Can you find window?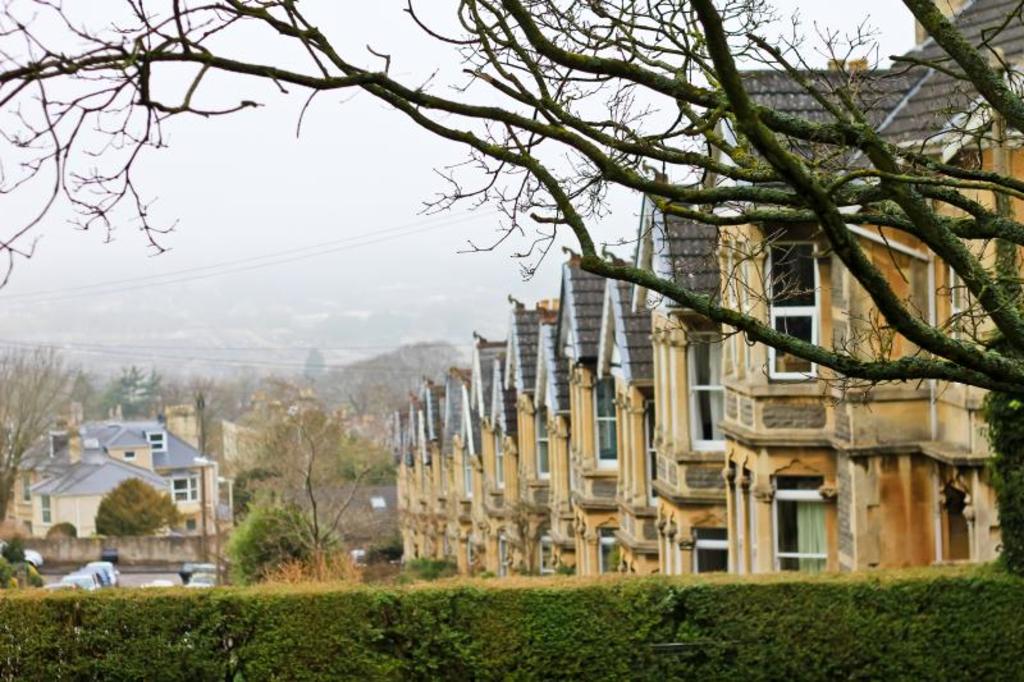
Yes, bounding box: pyautogui.locateOnScreen(776, 467, 828, 572).
